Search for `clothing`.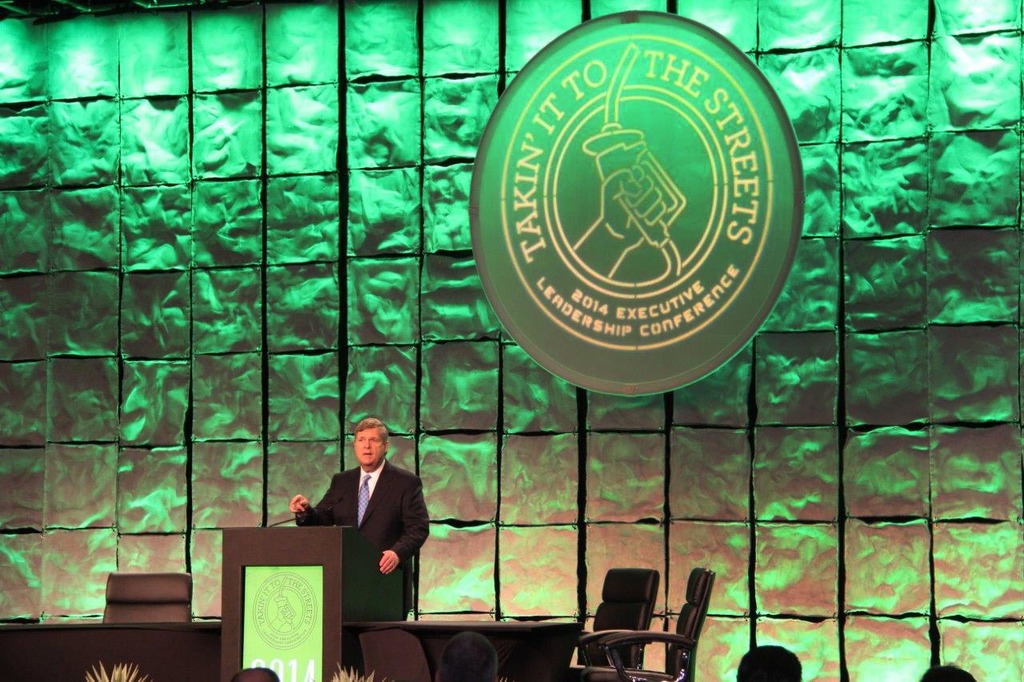
Found at x1=293 y1=458 x2=430 y2=622.
